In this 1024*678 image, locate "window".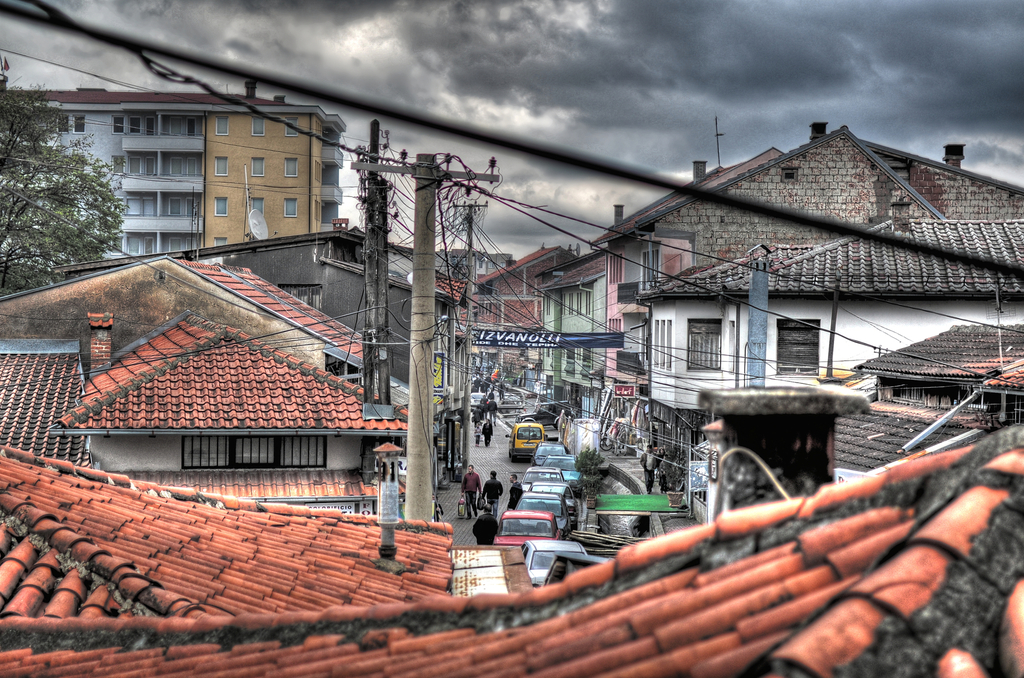
Bounding box: left=688, top=317, right=723, bottom=372.
